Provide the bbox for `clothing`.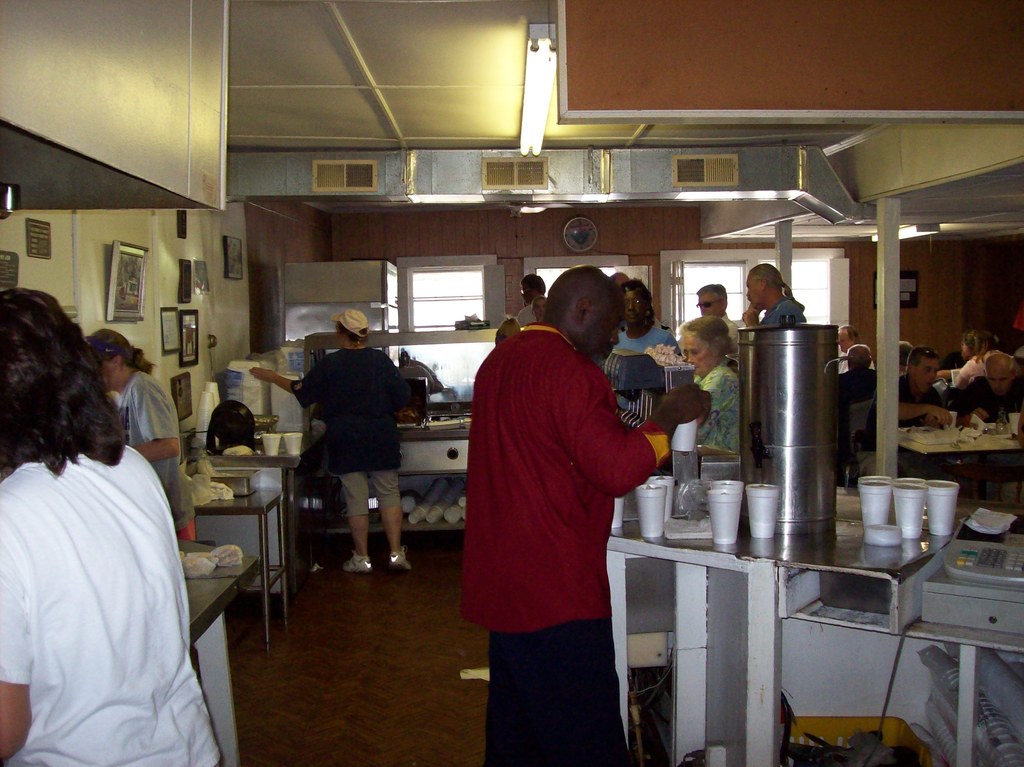
l=757, t=296, r=806, b=329.
